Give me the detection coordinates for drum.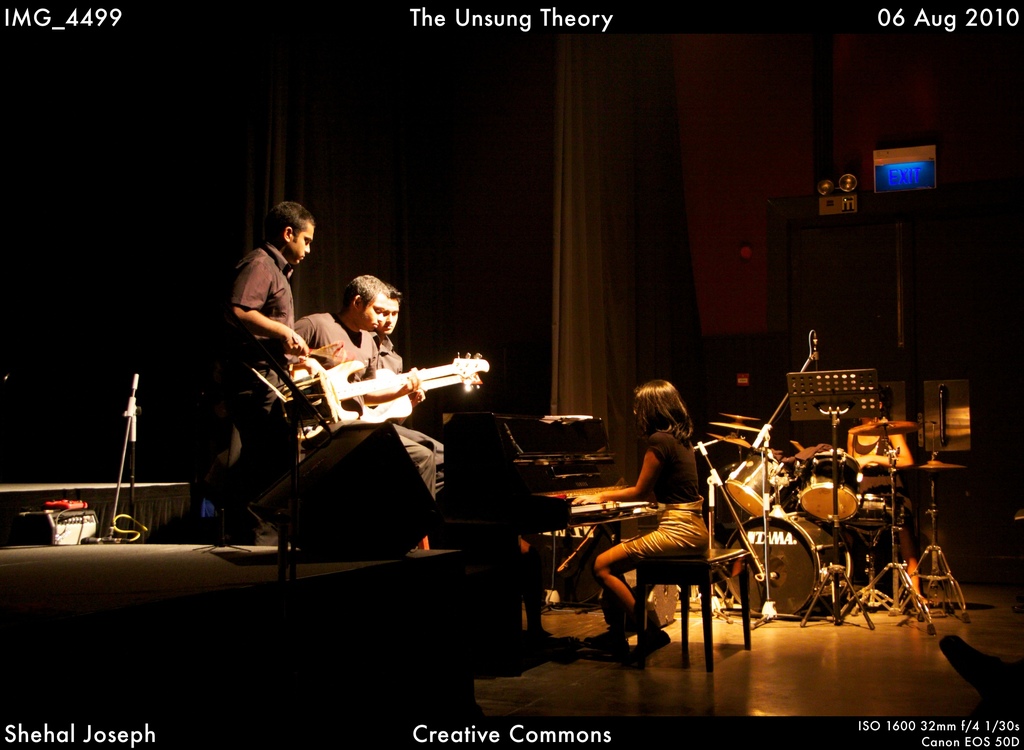
(x1=724, y1=510, x2=853, y2=616).
